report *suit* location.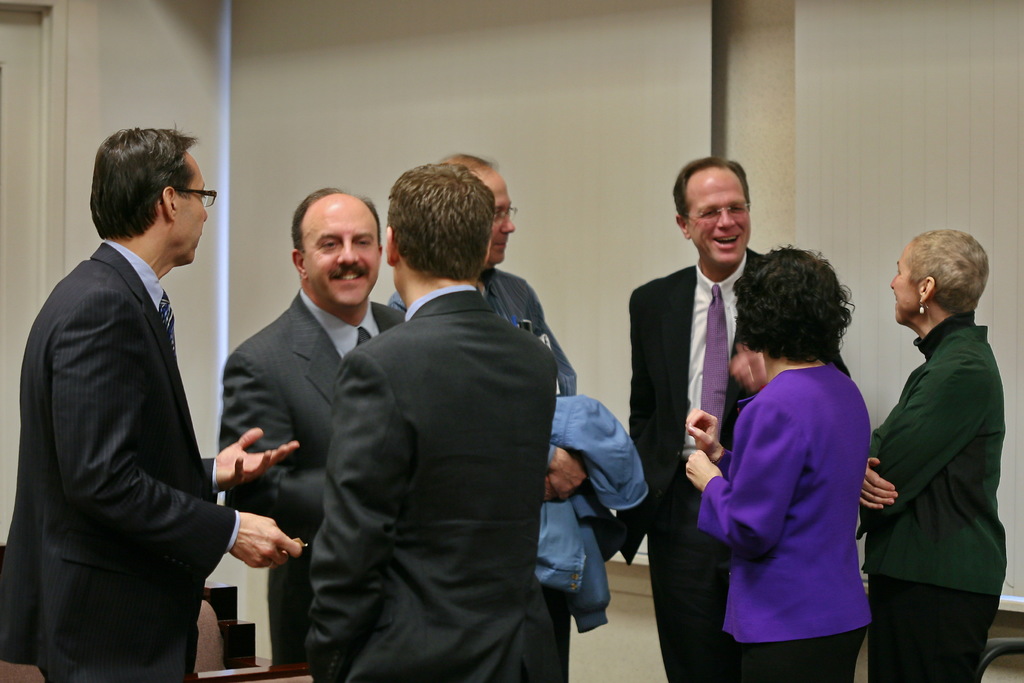
Report: 222,286,404,659.
